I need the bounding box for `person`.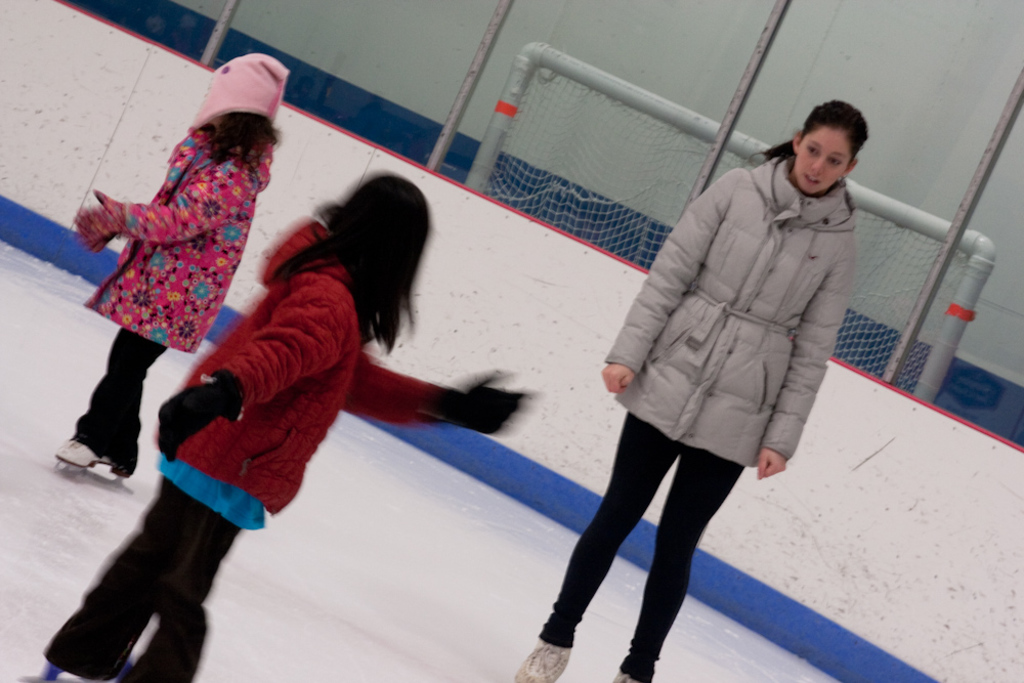
Here it is: 42,166,528,682.
